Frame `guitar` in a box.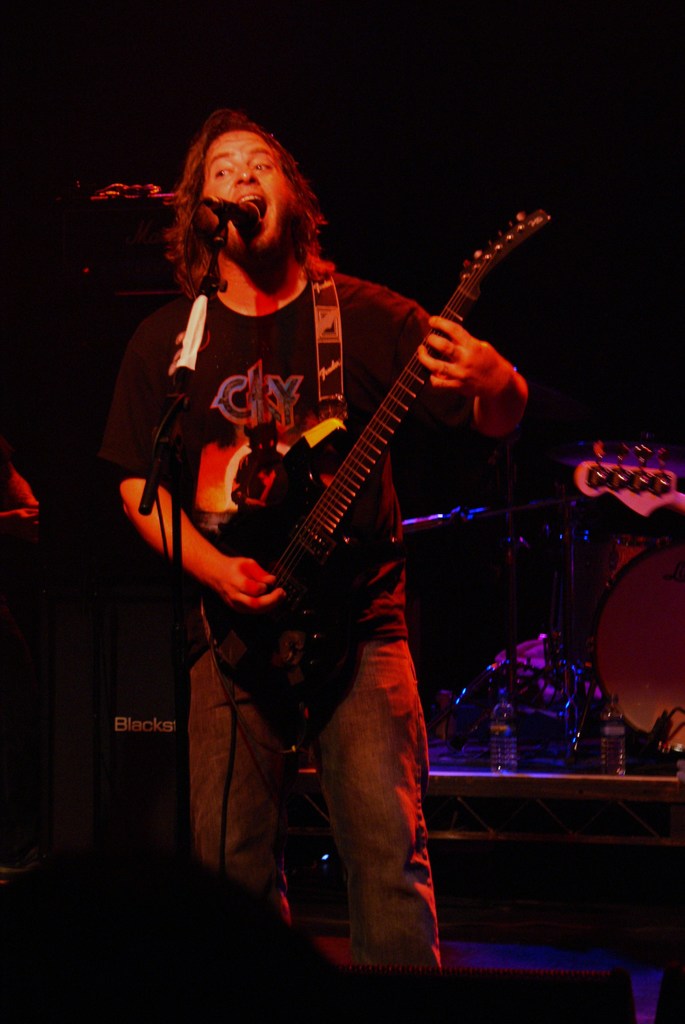
556, 436, 684, 533.
